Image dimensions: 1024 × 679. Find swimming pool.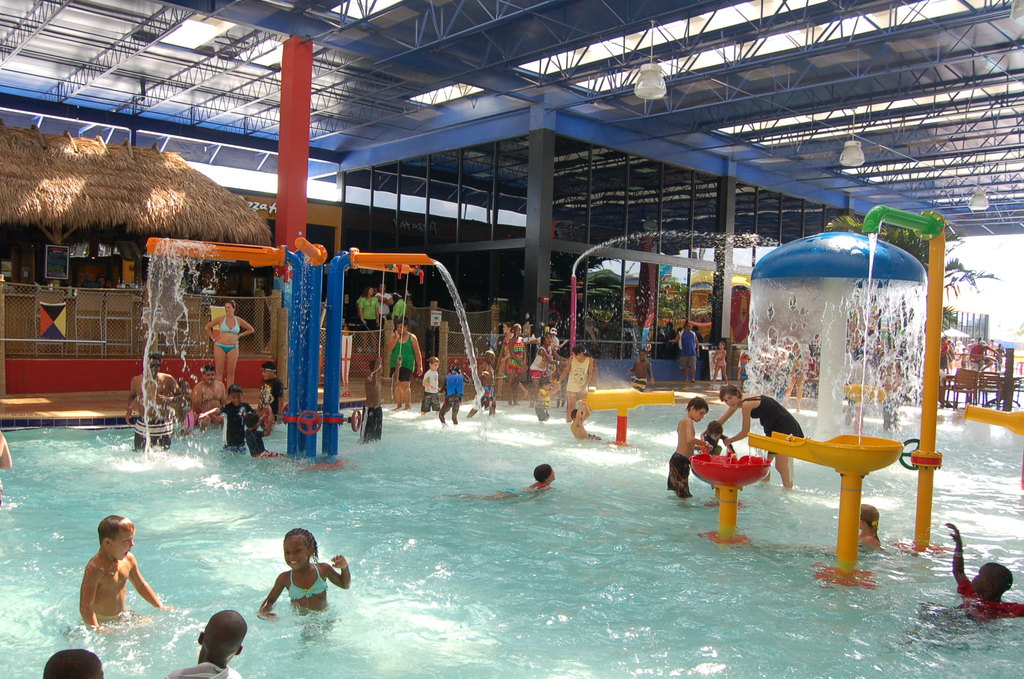
7/396/729/657.
